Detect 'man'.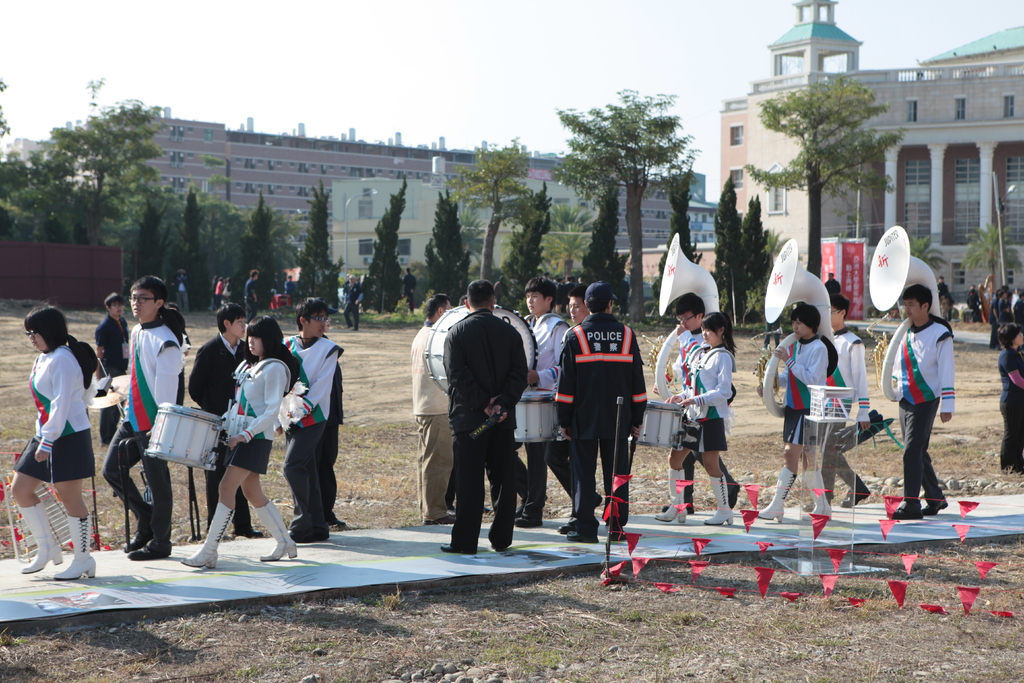
Detected at {"left": 1000, "top": 292, "right": 1013, "bottom": 348}.
